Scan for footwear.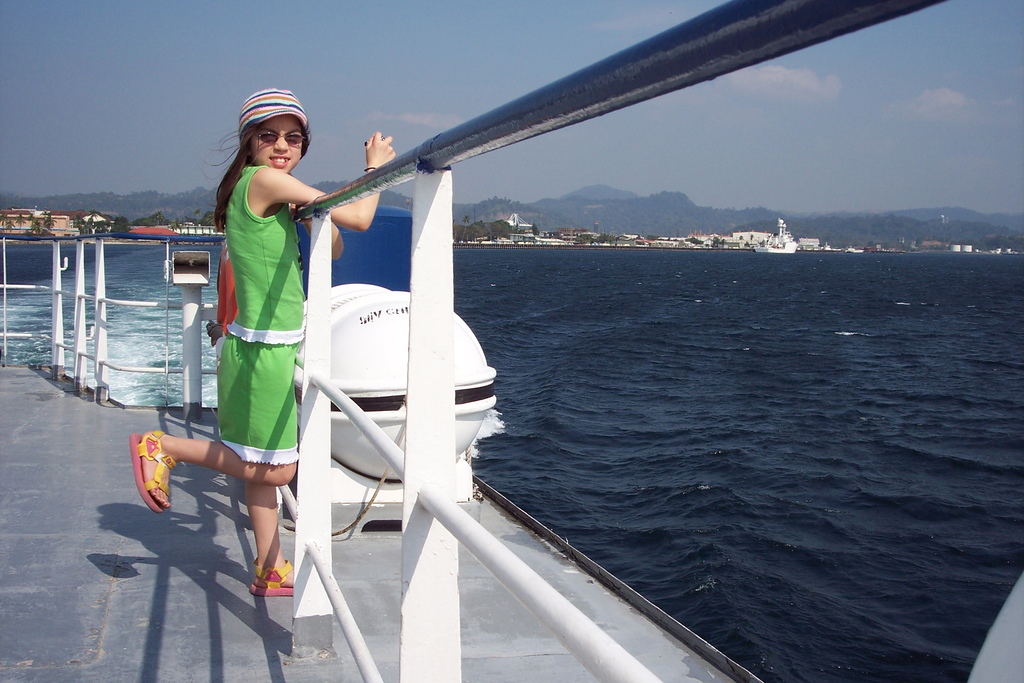
Scan result: BBox(249, 561, 295, 593).
